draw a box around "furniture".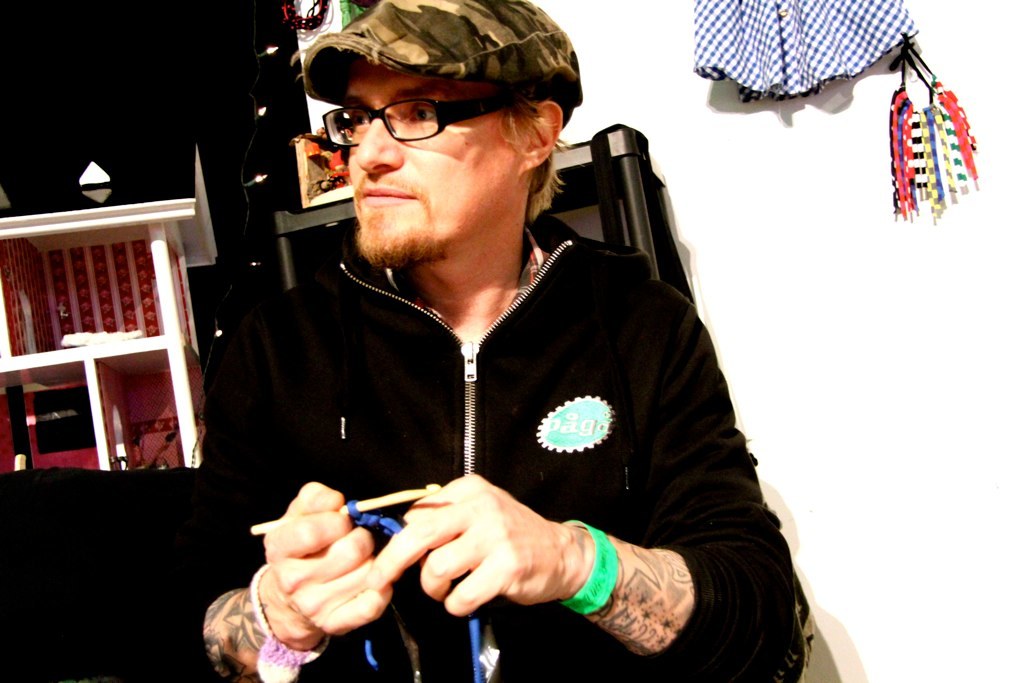
pyautogui.locateOnScreen(0, 471, 216, 682).
